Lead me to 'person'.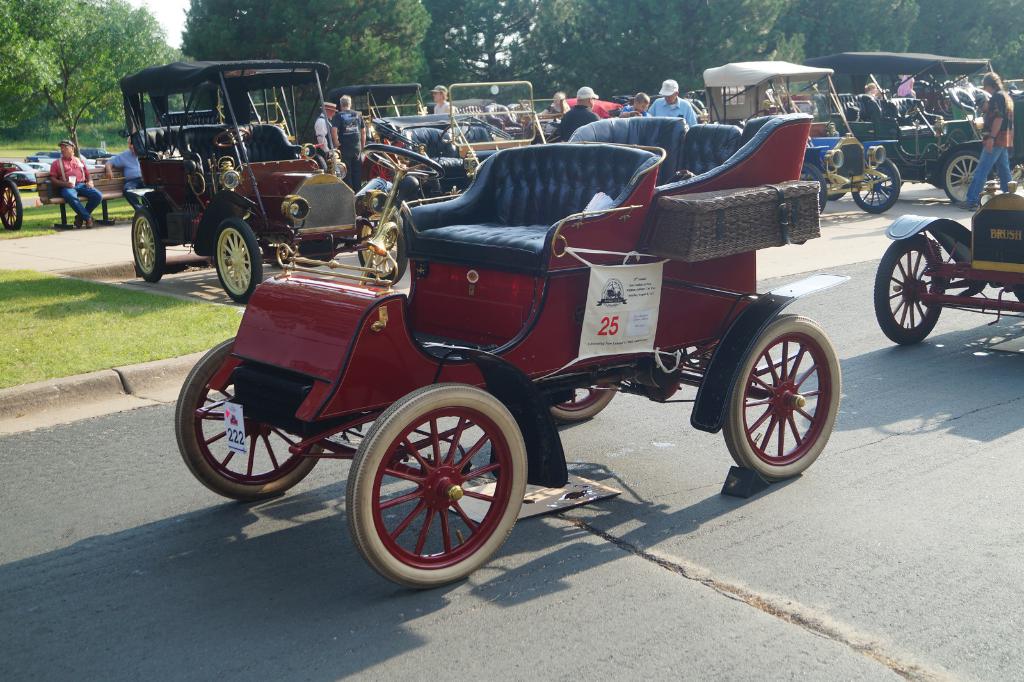
Lead to 317, 88, 374, 180.
